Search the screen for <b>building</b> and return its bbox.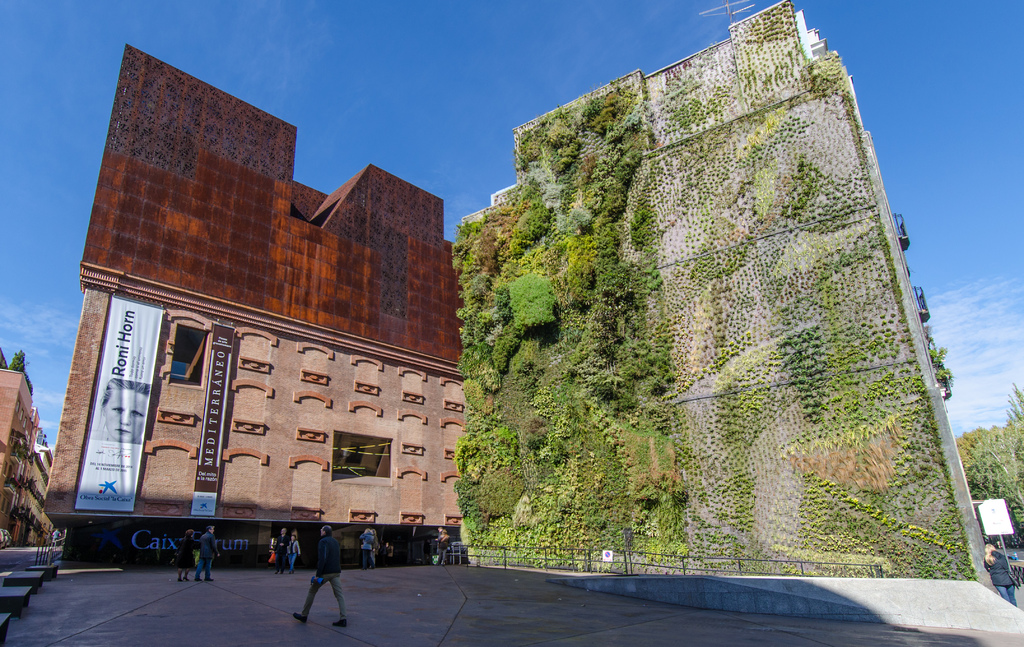
Found: region(463, 1, 1002, 602).
